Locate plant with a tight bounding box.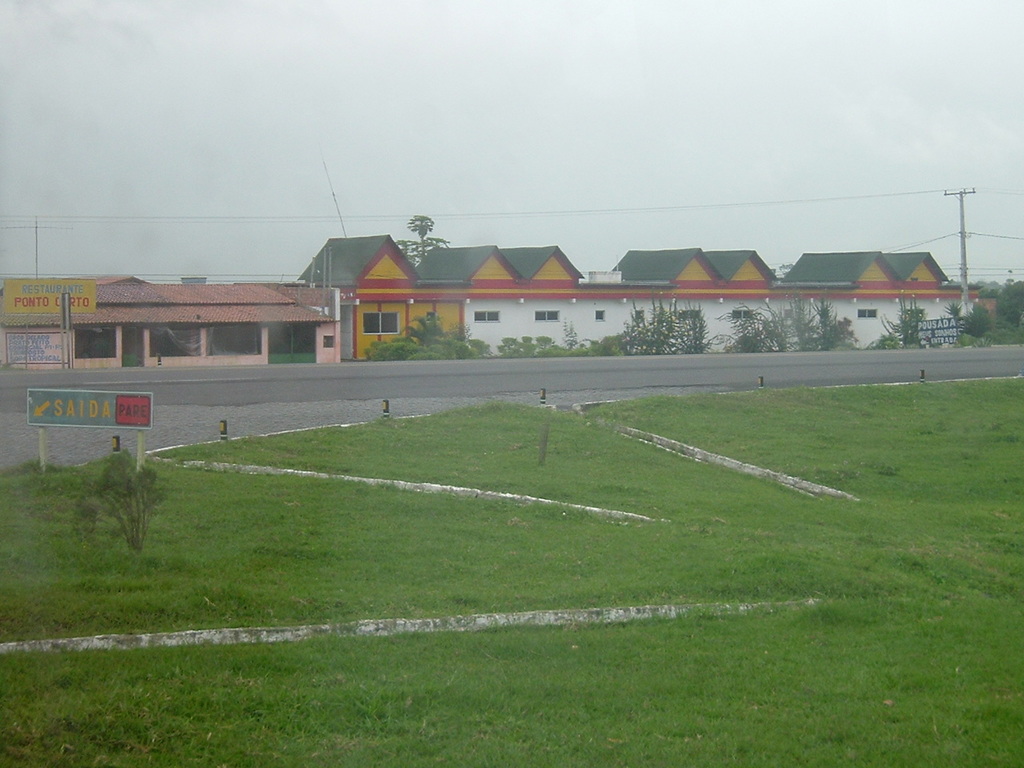
<bbox>877, 306, 986, 350</bbox>.
